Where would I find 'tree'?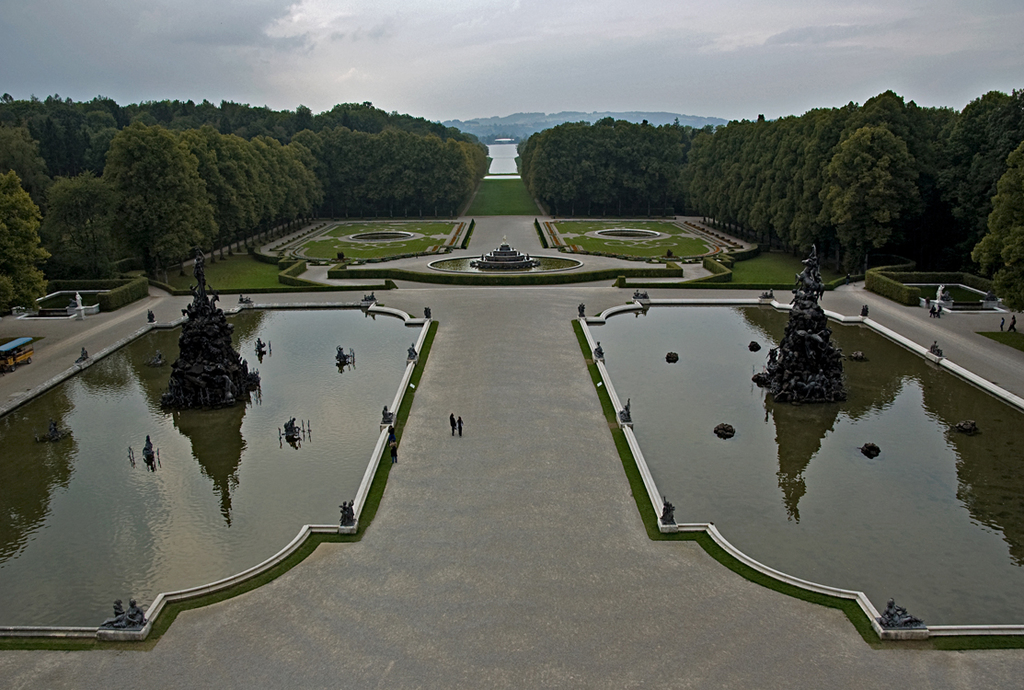
At [440, 133, 470, 210].
